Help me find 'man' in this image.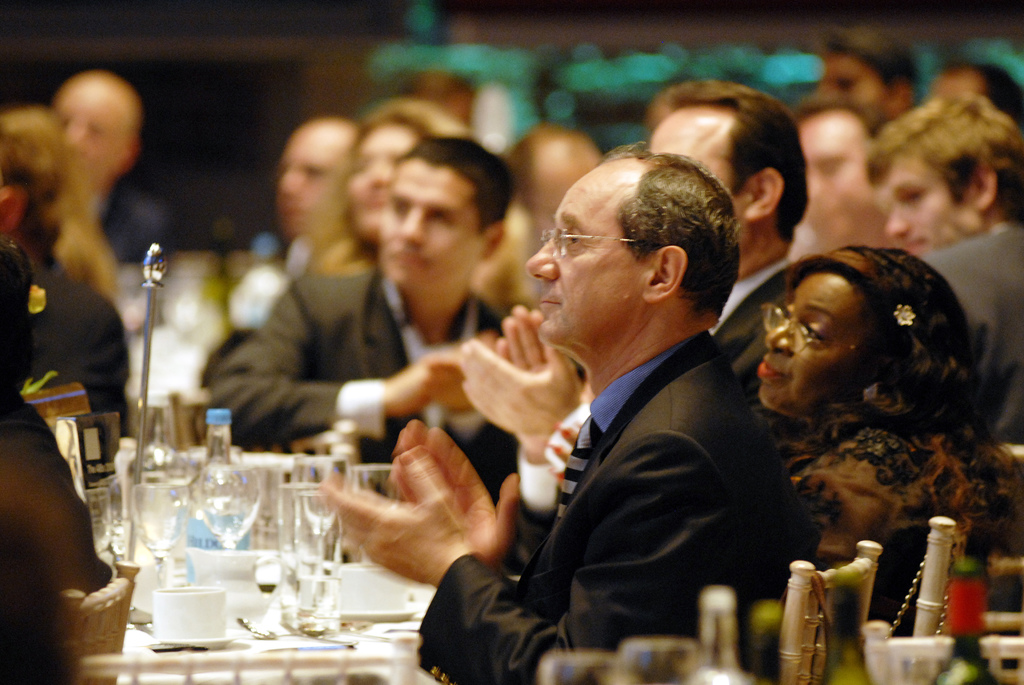
Found it: bbox=(637, 76, 806, 375).
